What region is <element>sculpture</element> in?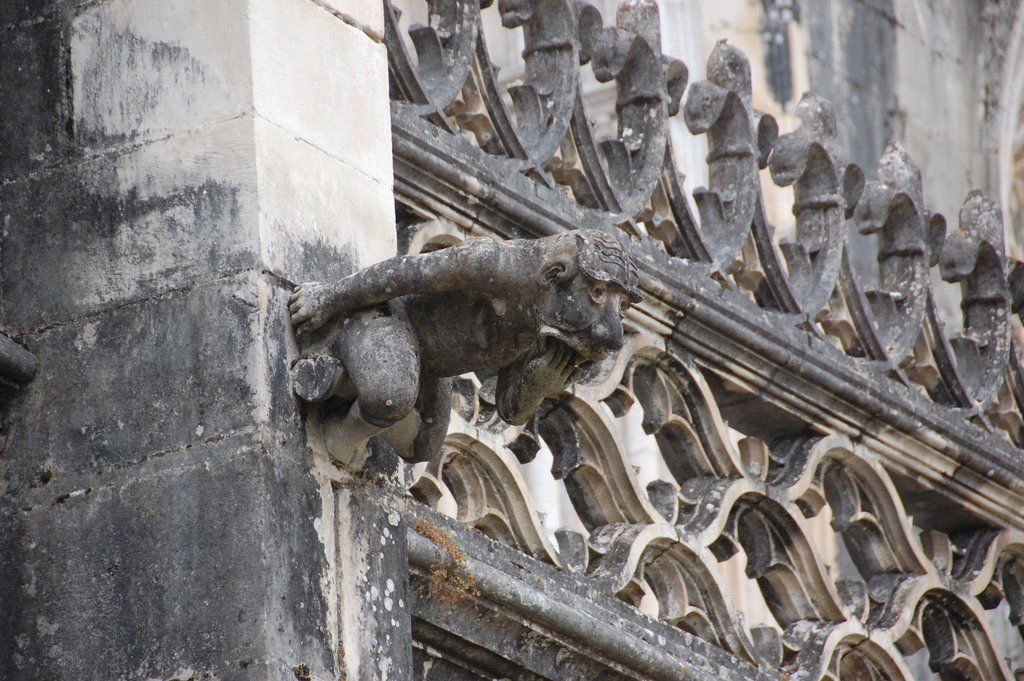
(278,226,645,488).
